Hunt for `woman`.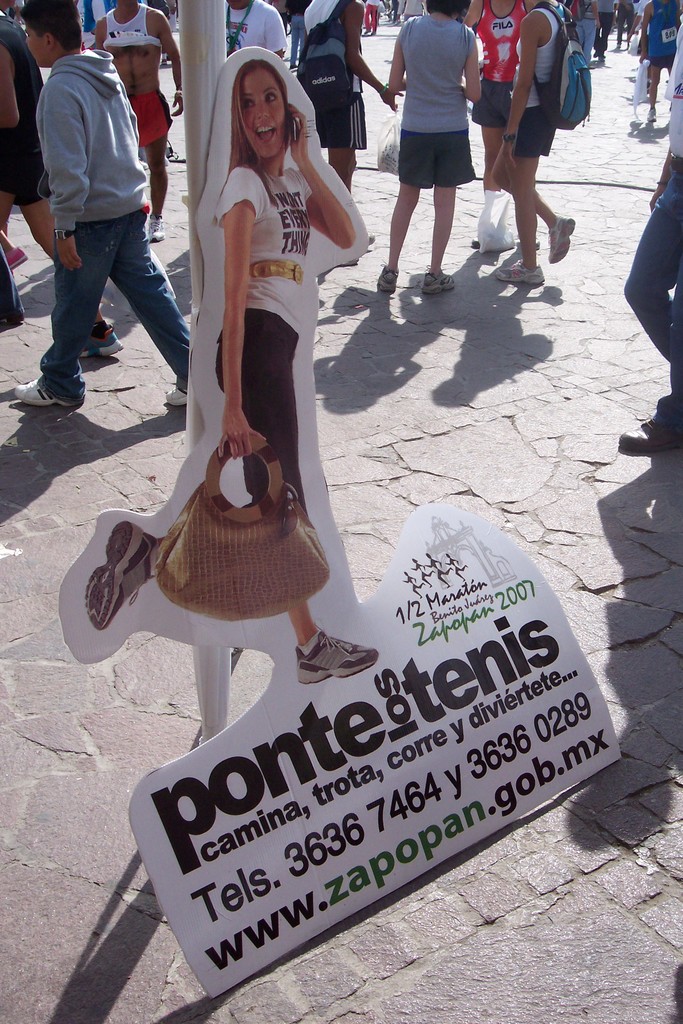
Hunted down at [left=488, top=0, right=575, bottom=285].
